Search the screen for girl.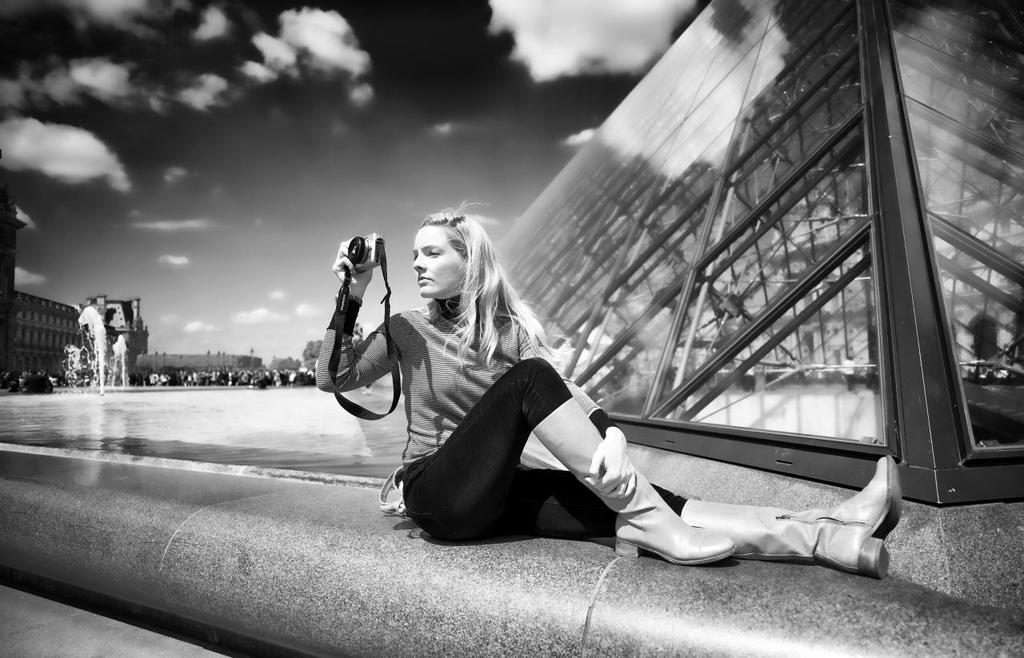
Found at Rect(318, 202, 904, 564).
